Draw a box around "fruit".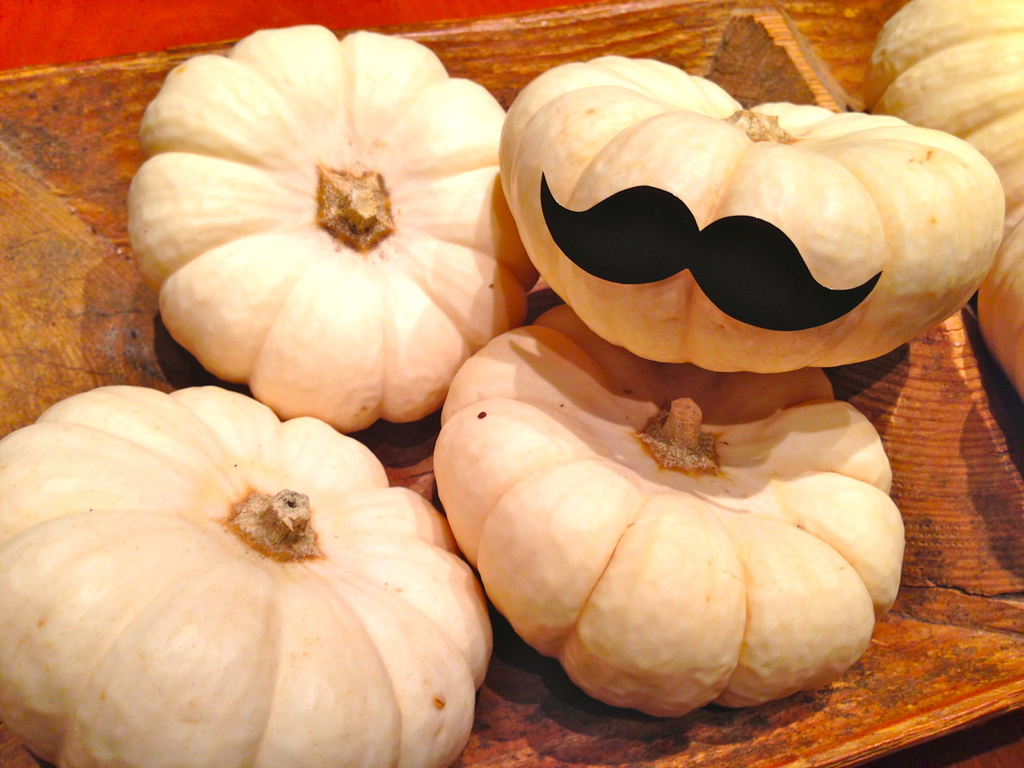
detection(0, 385, 494, 767).
